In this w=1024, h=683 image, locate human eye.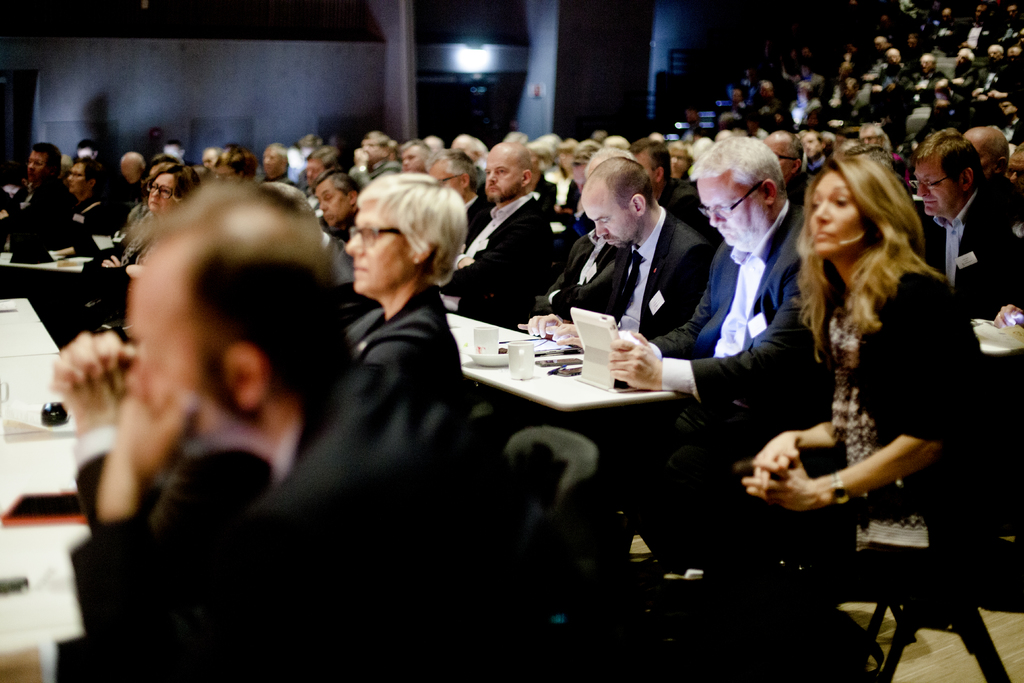
Bounding box: (929, 179, 938, 189).
